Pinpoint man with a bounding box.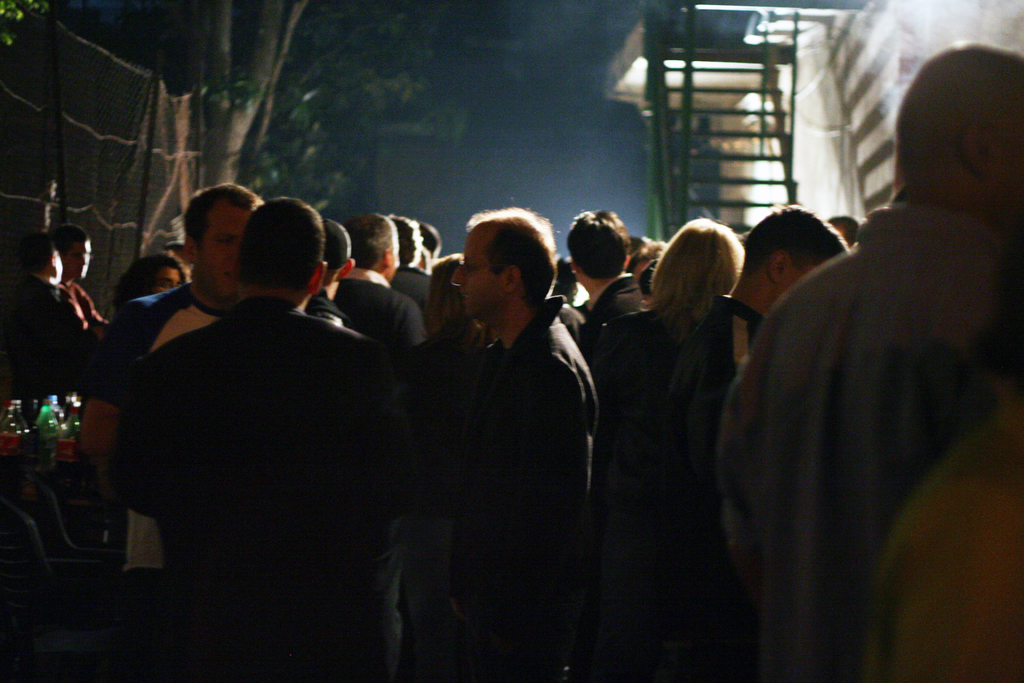
x1=826 y1=213 x2=863 y2=243.
